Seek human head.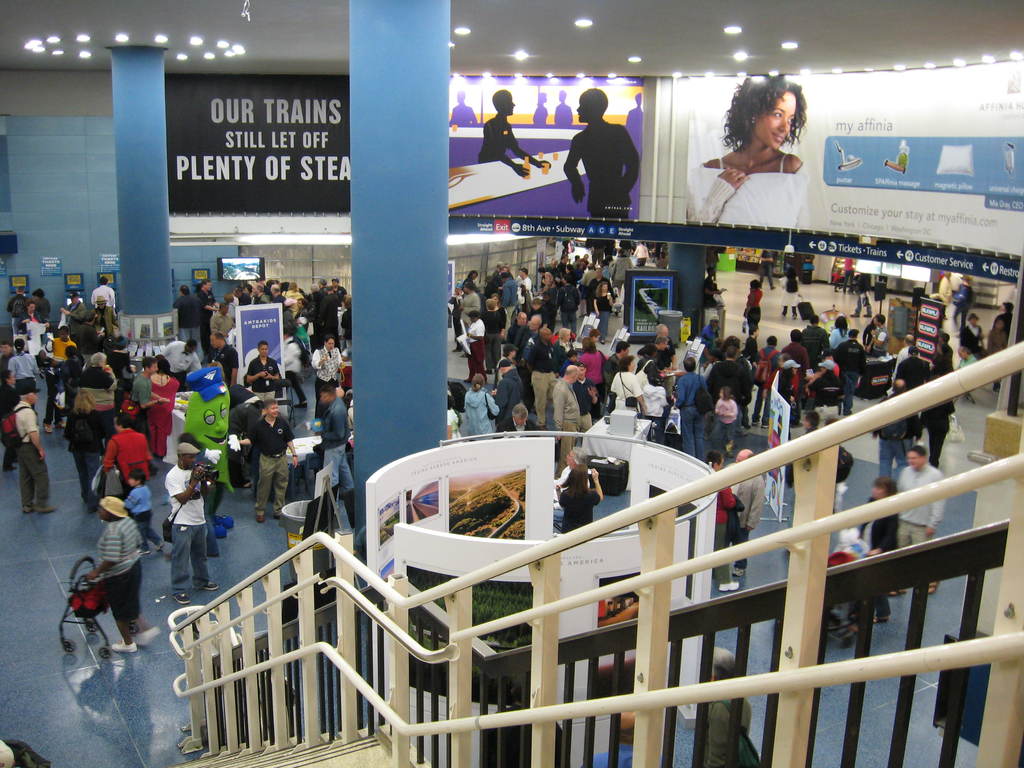
Rect(319, 385, 337, 406).
